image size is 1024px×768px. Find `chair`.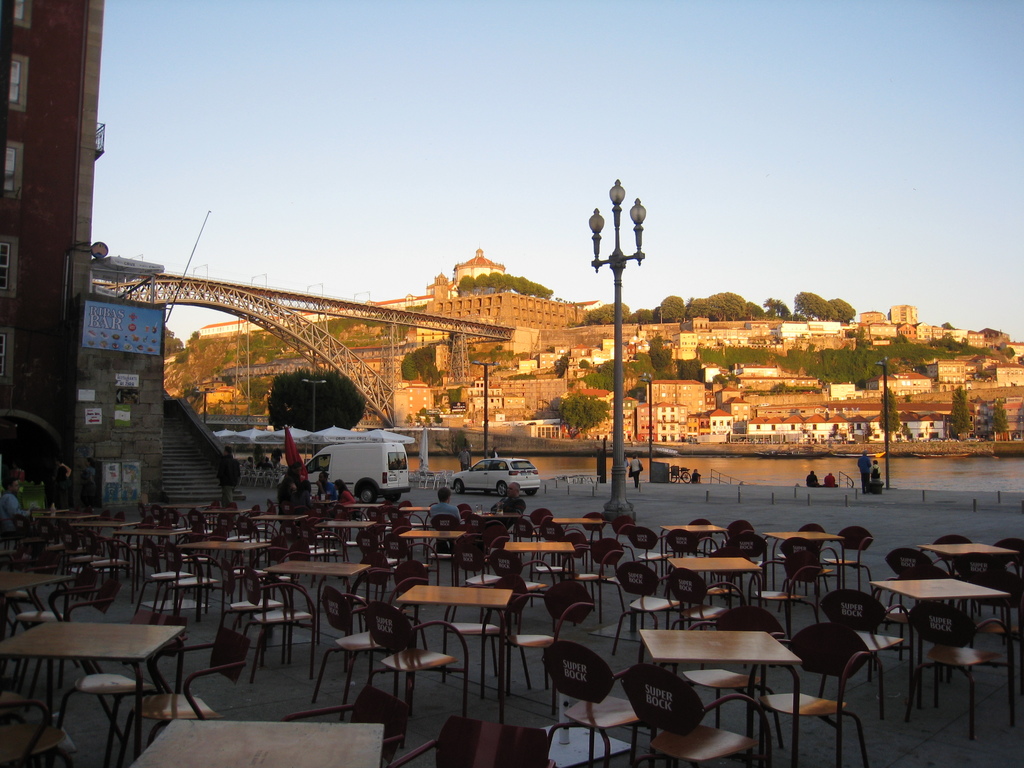
(left=110, top=628, right=257, bottom=767).
